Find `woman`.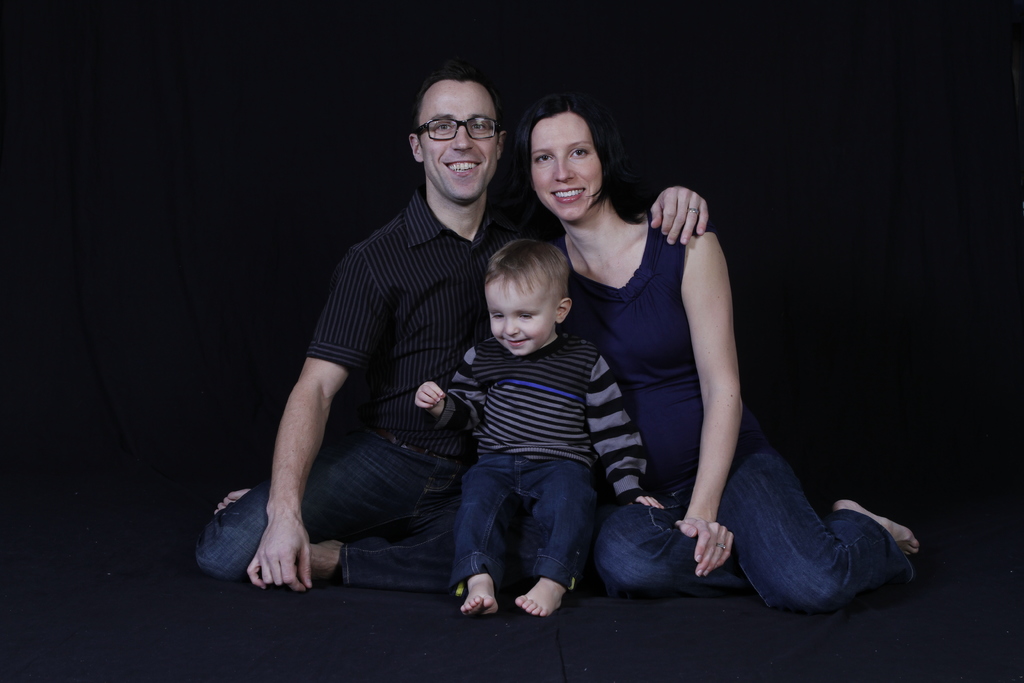
x1=520, y1=101, x2=925, y2=613.
